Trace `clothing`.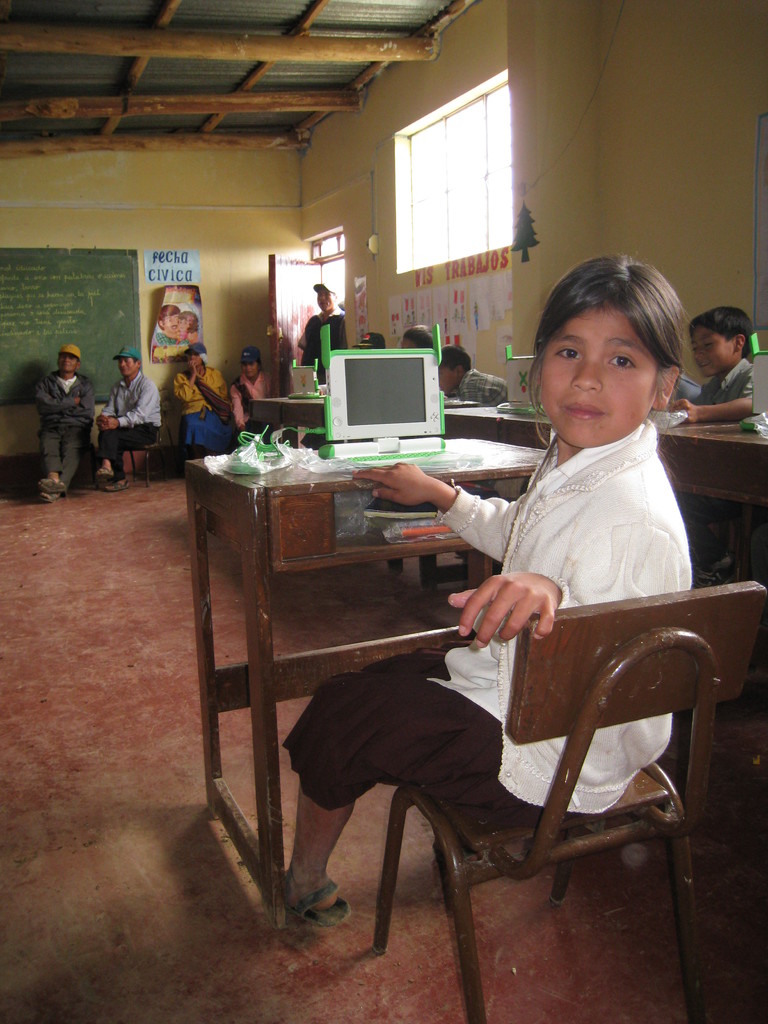
Traced to (296, 312, 346, 390).
